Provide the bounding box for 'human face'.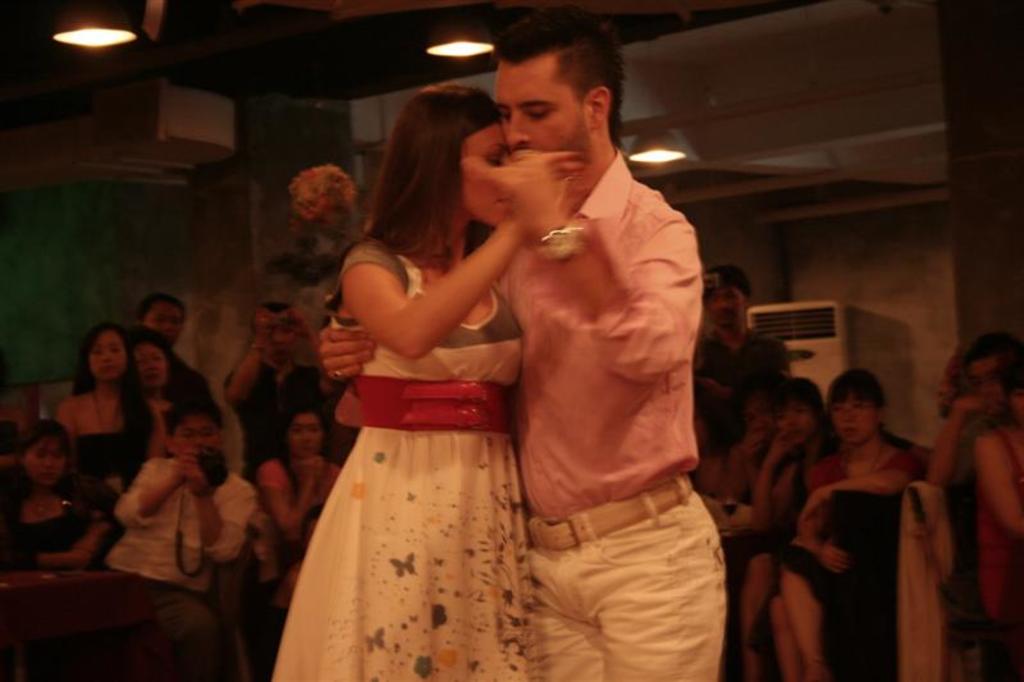
region(708, 288, 745, 328).
